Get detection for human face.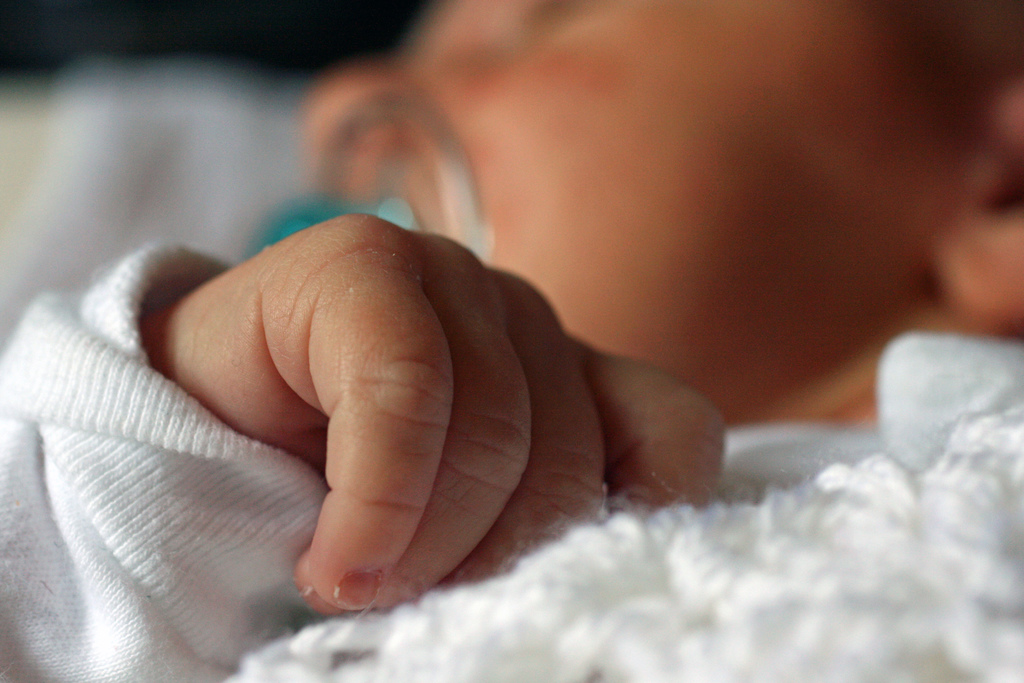
Detection: l=297, t=0, r=1020, b=417.
